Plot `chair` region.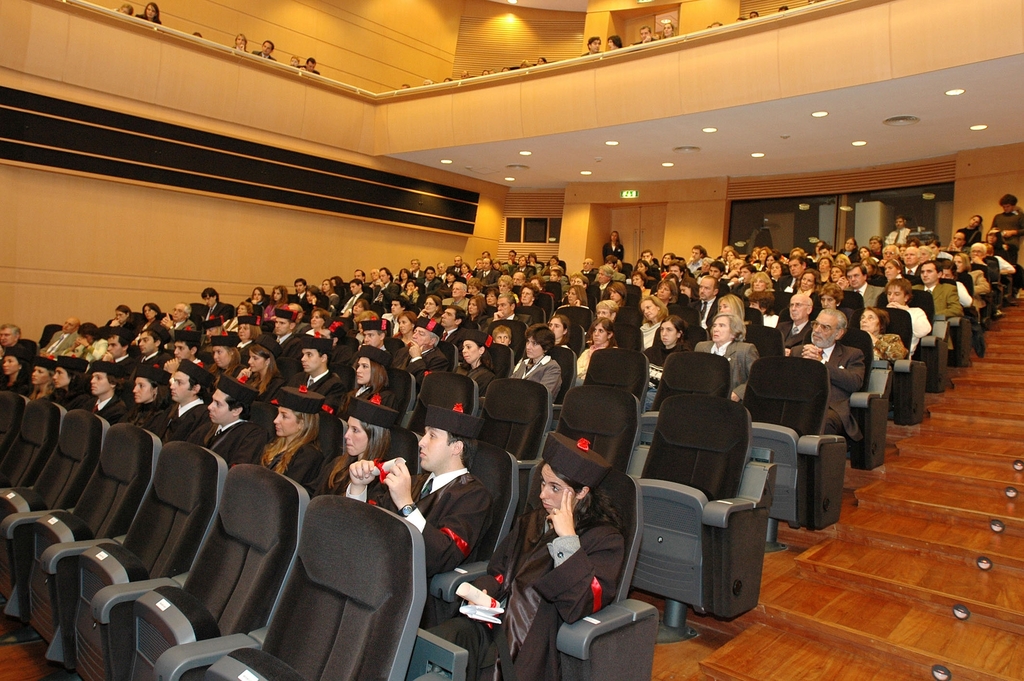
Plotted at crop(34, 319, 68, 349).
